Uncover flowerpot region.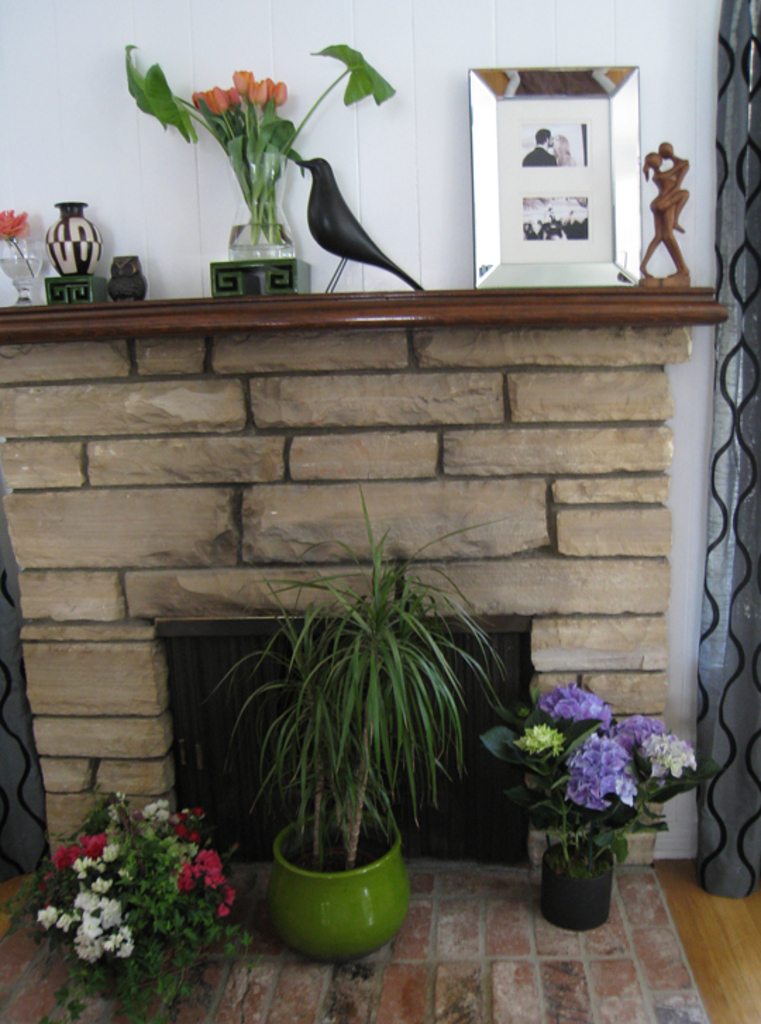
Uncovered: 540,835,617,937.
